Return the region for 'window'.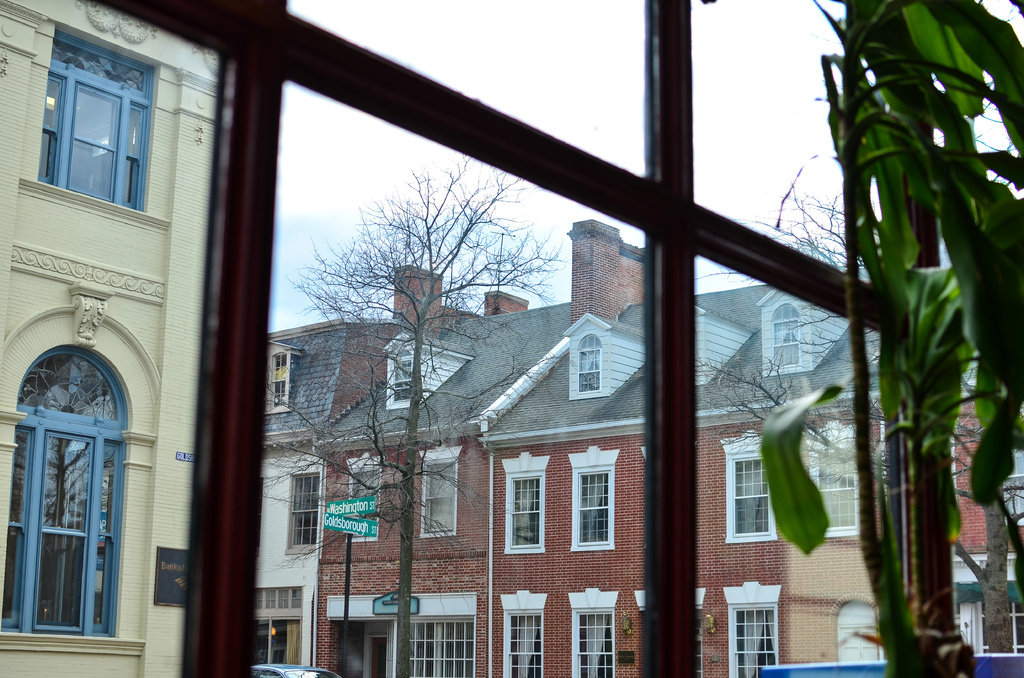
crop(575, 464, 609, 543).
